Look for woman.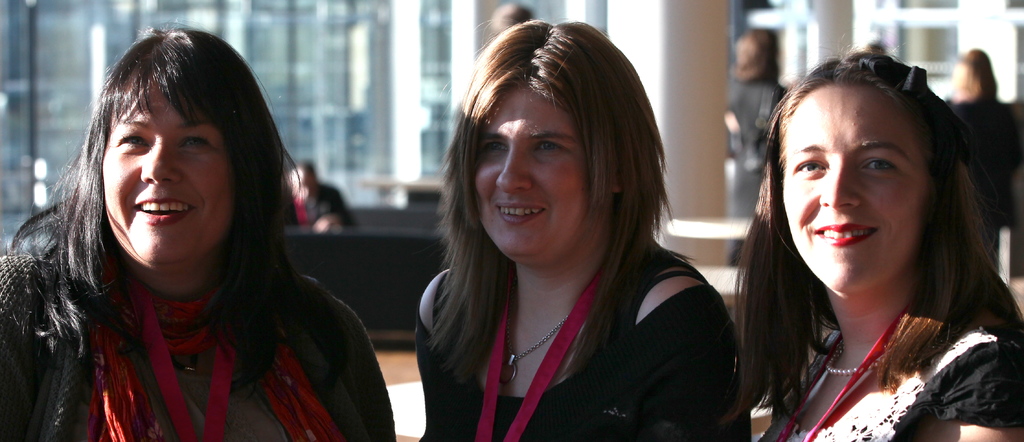
Found: box(950, 51, 1023, 228).
